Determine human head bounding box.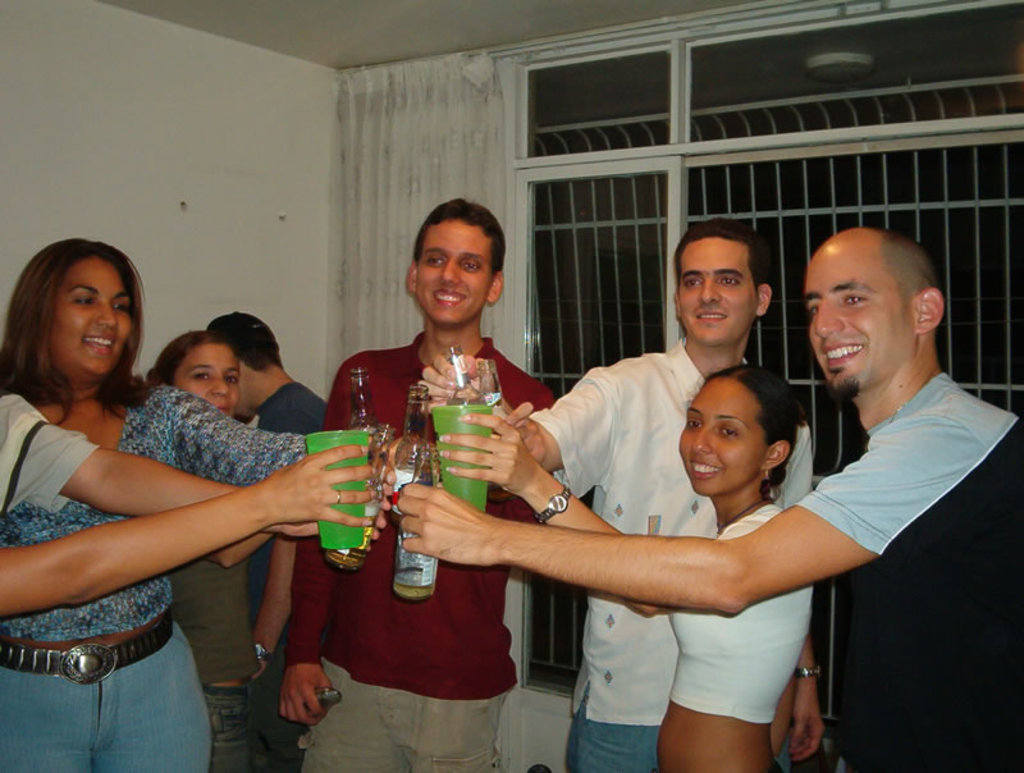
Determined: [152, 333, 242, 415].
